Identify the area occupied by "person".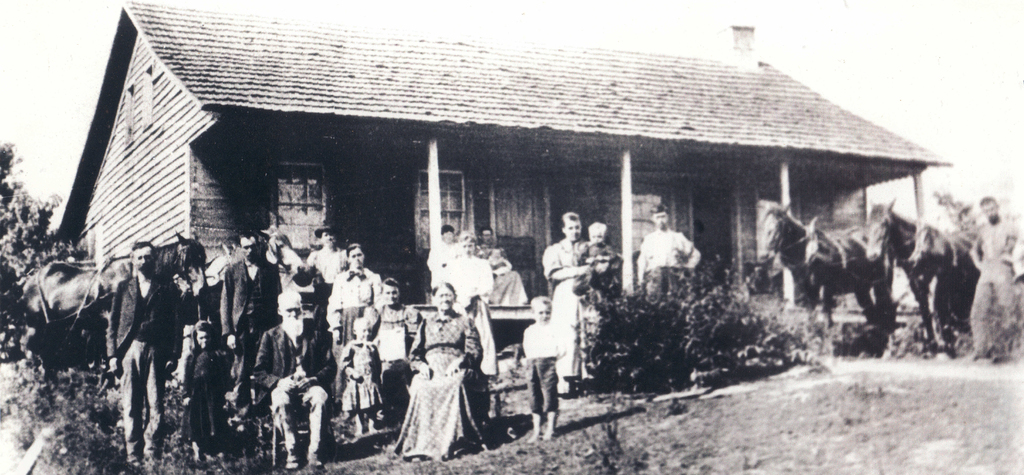
Area: [218,235,279,418].
